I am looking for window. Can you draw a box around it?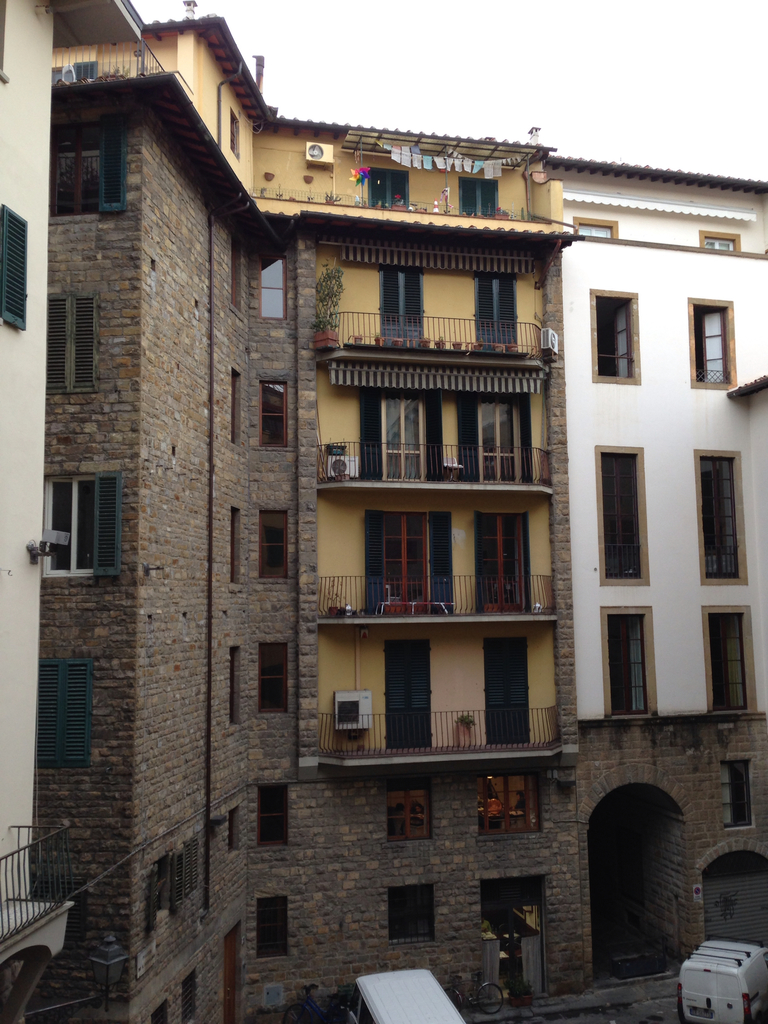
Sure, the bounding box is rect(254, 244, 289, 319).
